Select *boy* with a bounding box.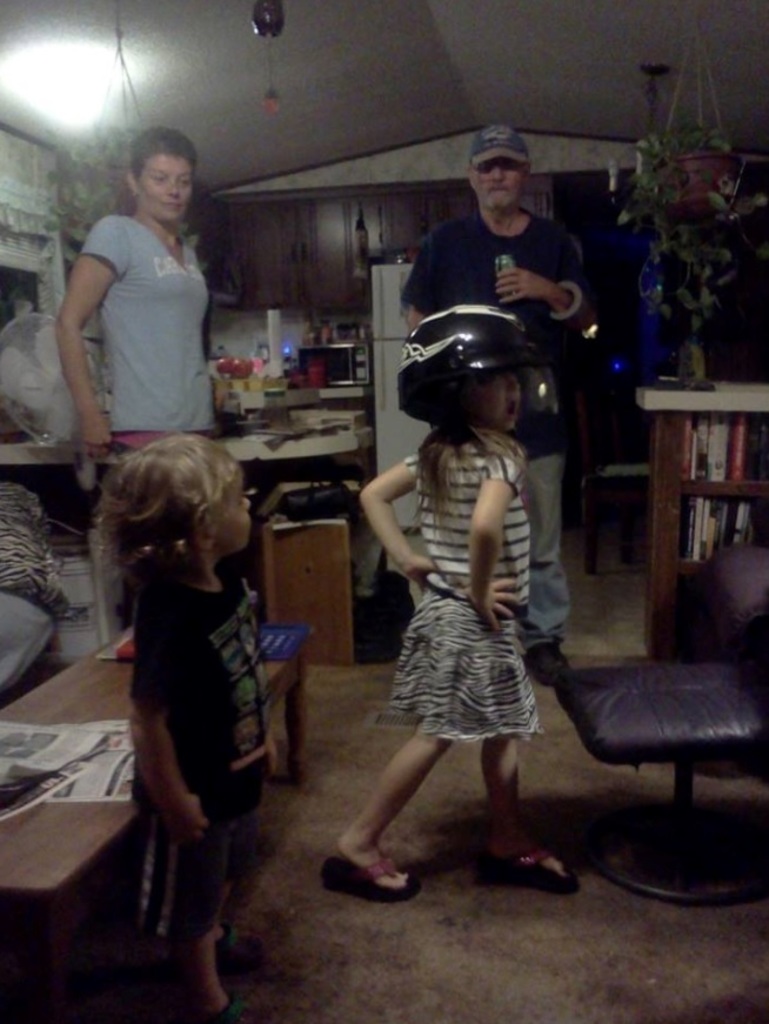
<region>73, 435, 294, 993</region>.
